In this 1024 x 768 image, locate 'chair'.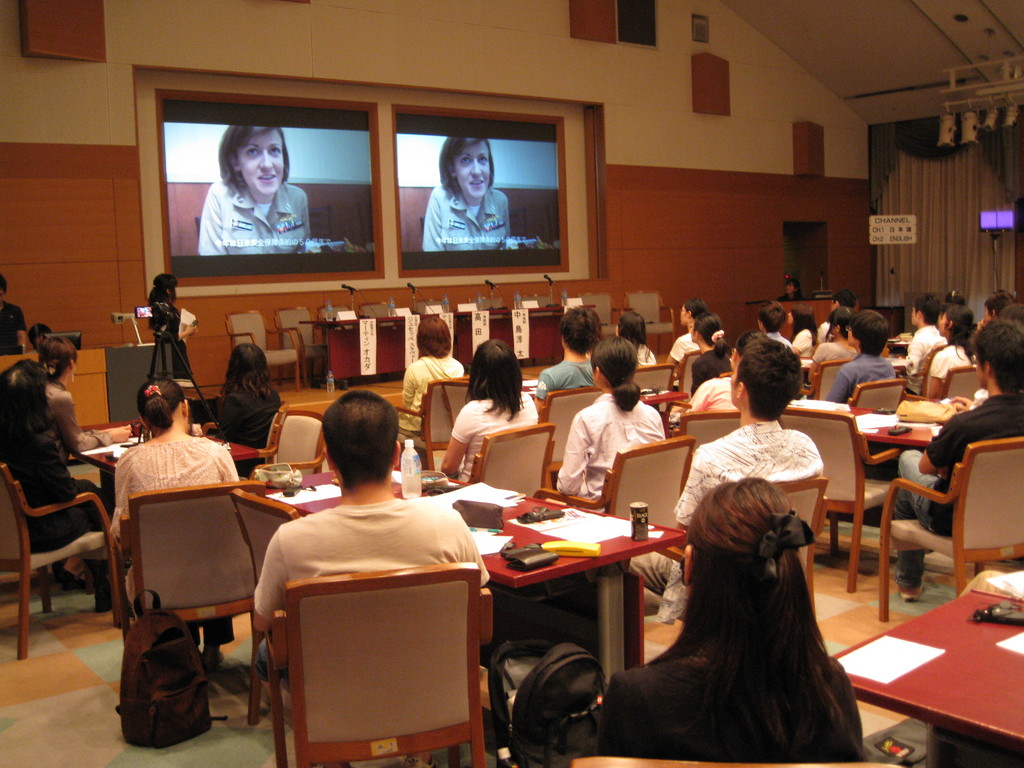
Bounding box: 629,288,678,357.
